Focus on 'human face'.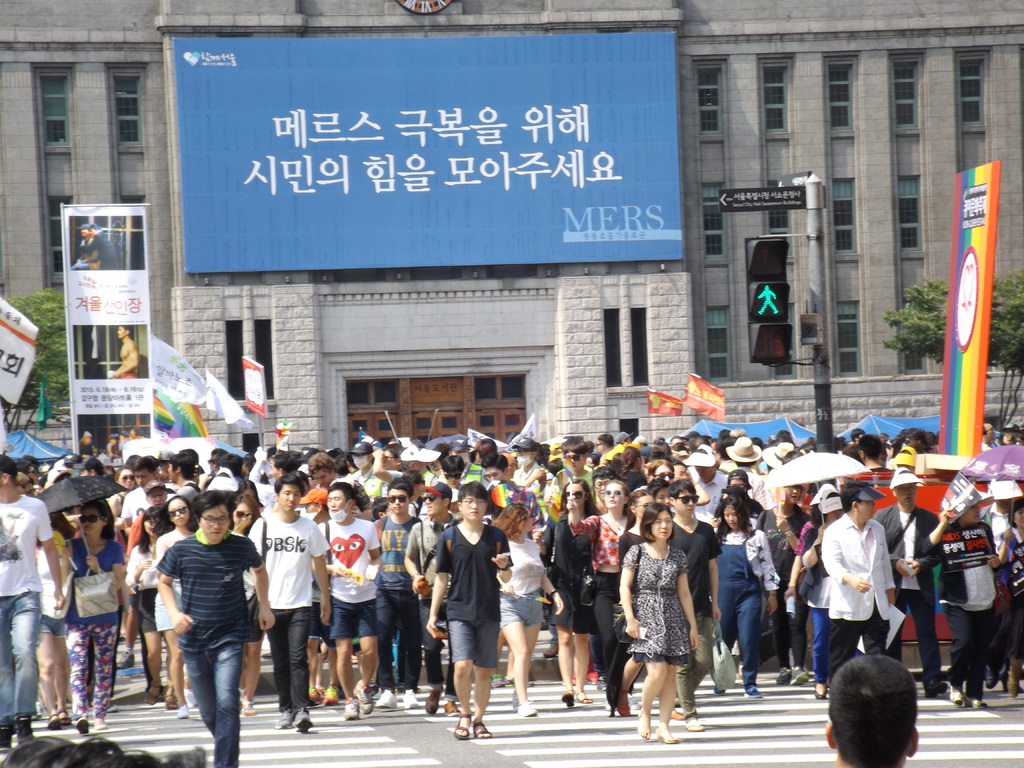
Focused at {"x1": 136, "y1": 468, "x2": 152, "y2": 486}.
